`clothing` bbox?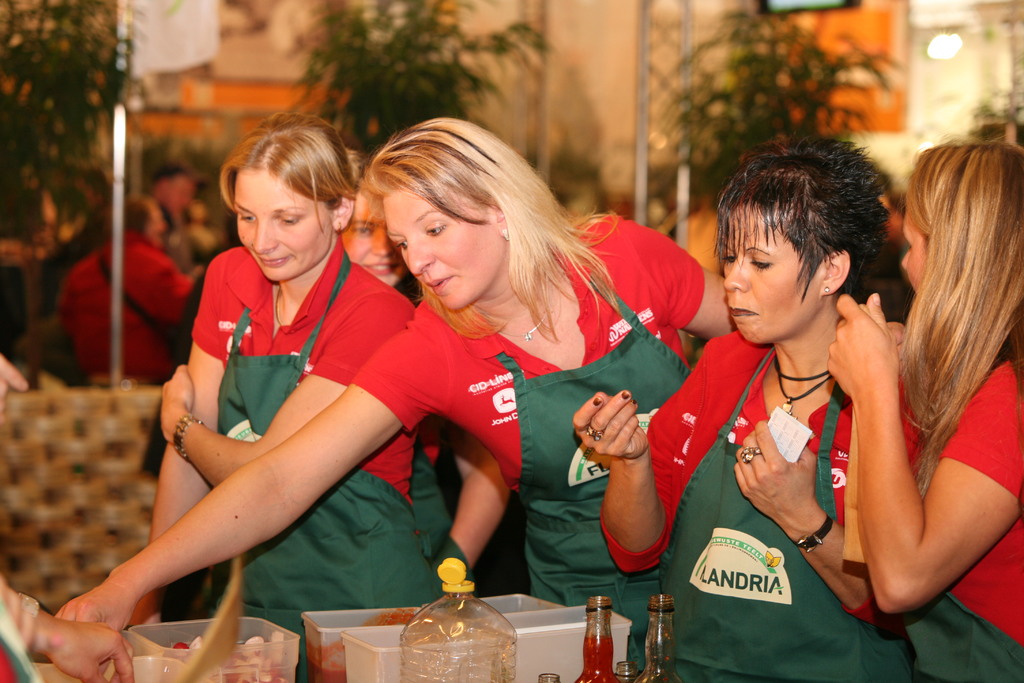
x1=346 y1=210 x2=719 y2=673
